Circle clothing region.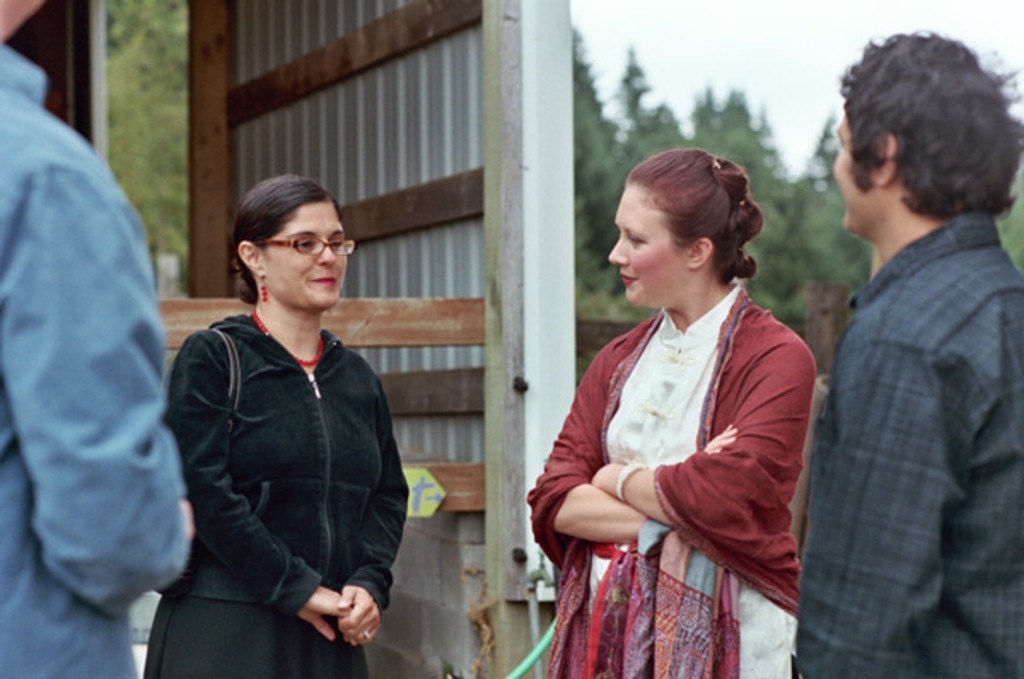
Region: <region>142, 314, 413, 677</region>.
